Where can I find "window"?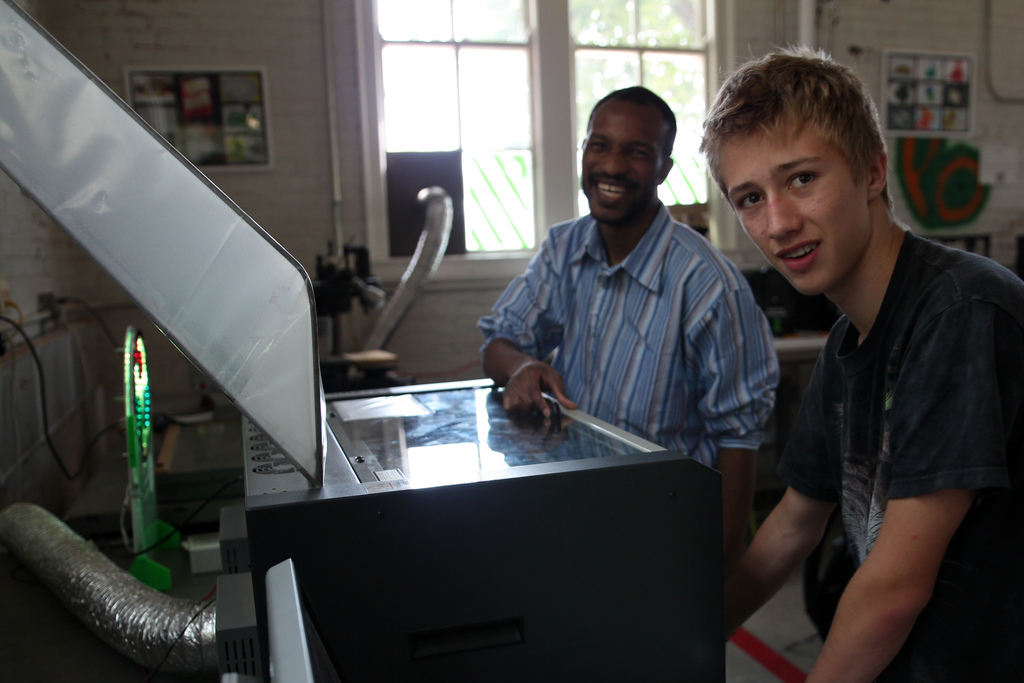
You can find it at (x1=342, y1=0, x2=798, y2=291).
